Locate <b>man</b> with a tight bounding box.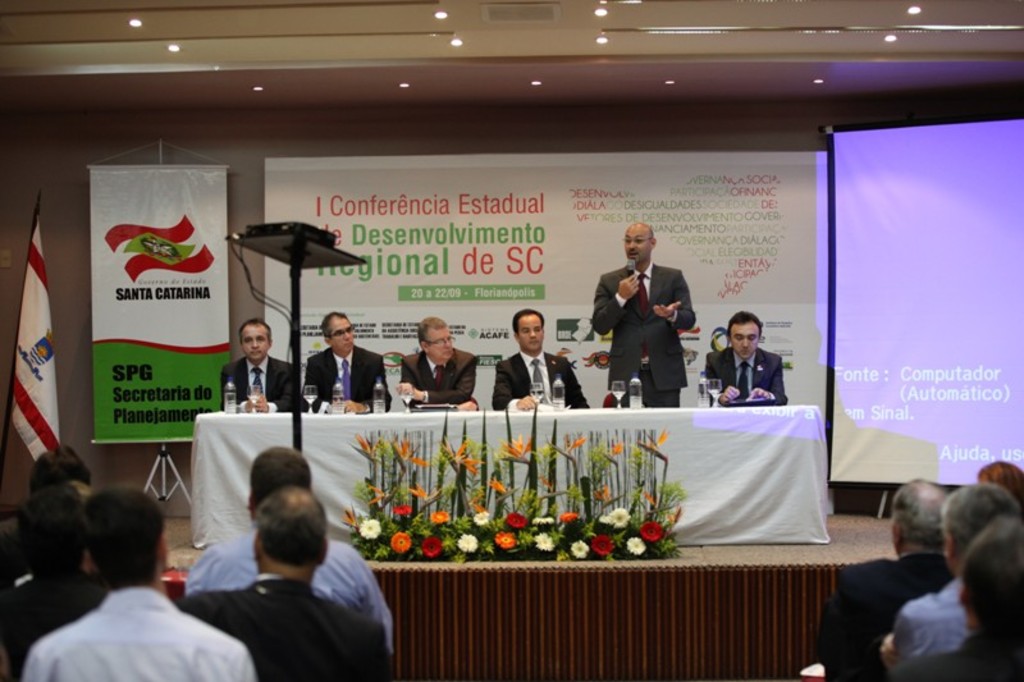
812,479,952,681.
